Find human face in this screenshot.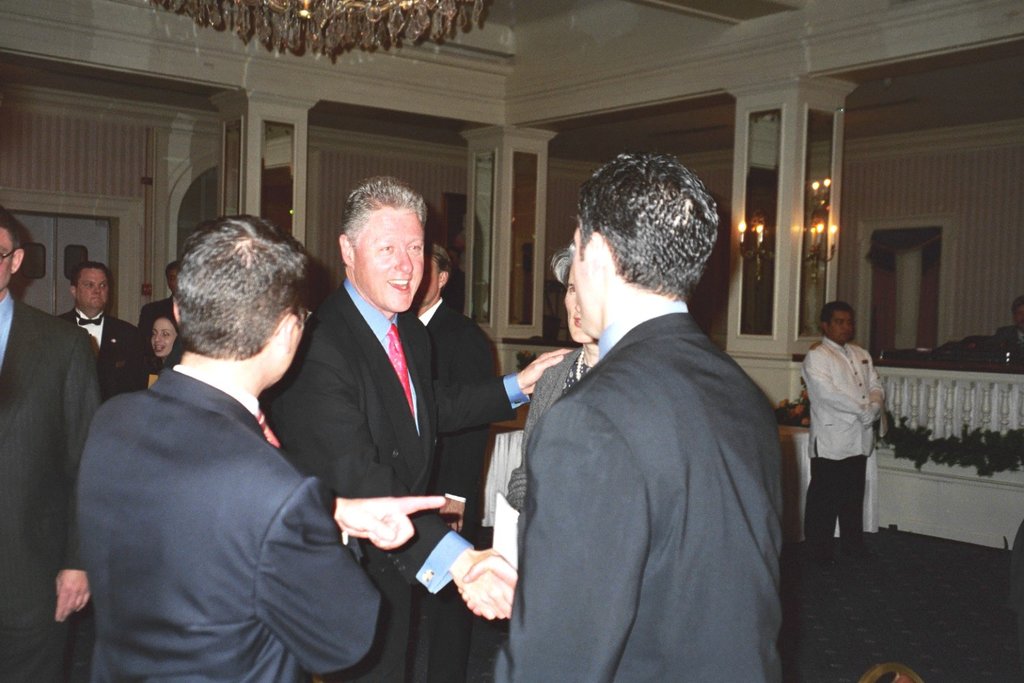
The bounding box for human face is 0 229 12 291.
